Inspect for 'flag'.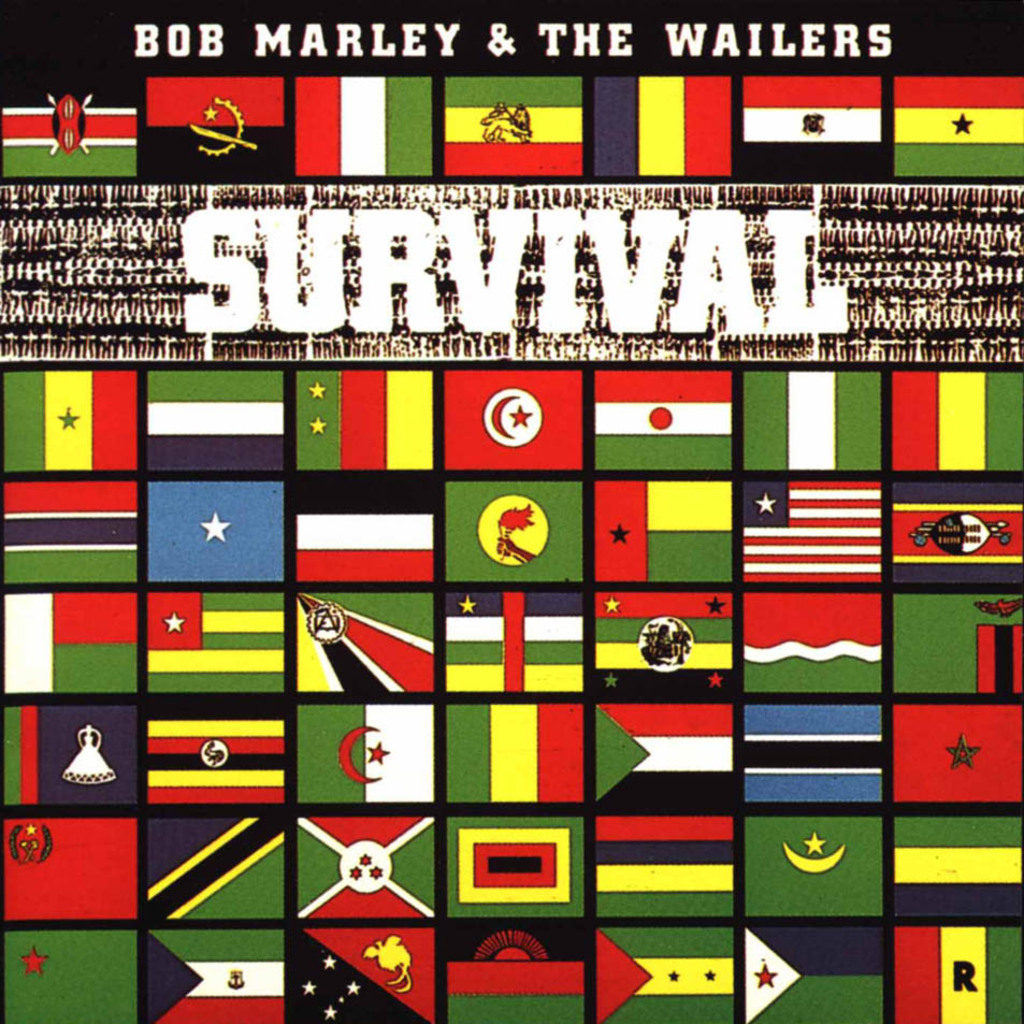
Inspection: [144,374,285,475].
